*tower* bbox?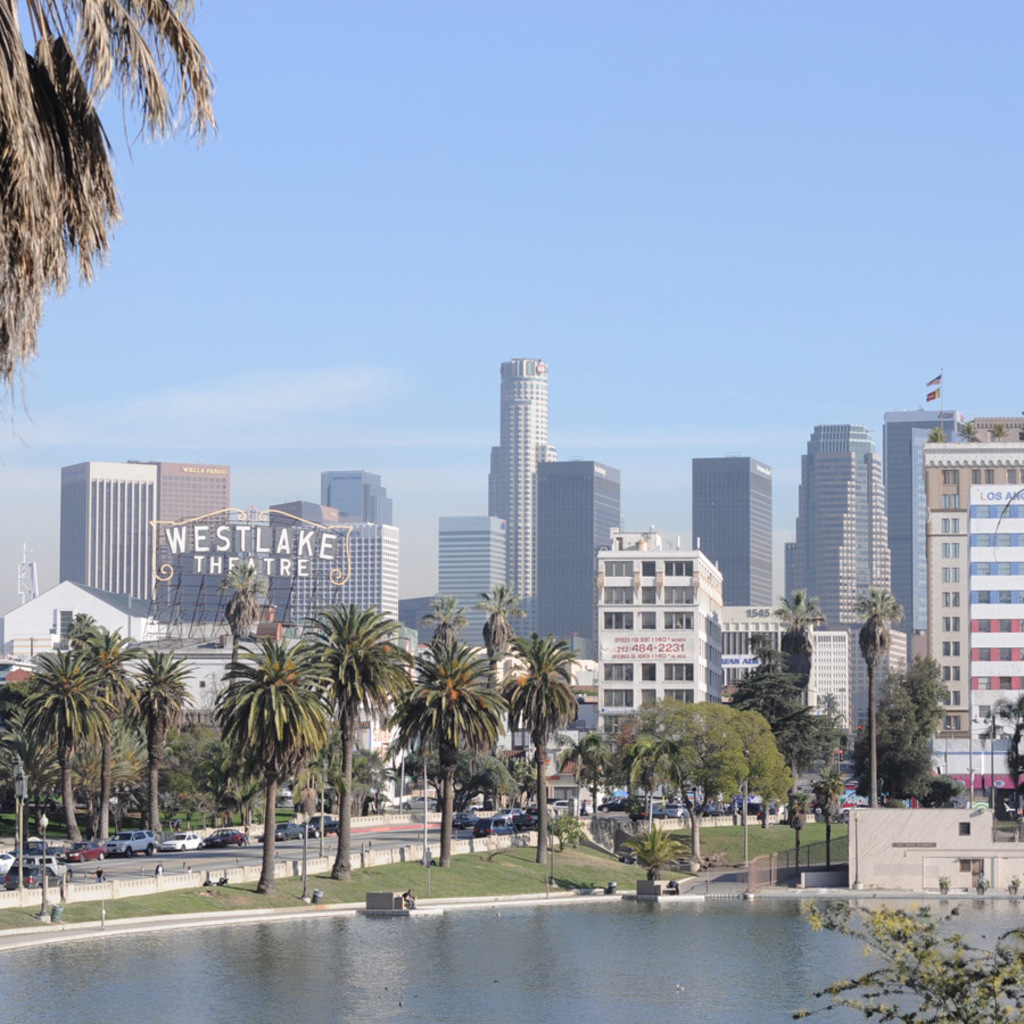
(x1=688, y1=449, x2=775, y2=619)
